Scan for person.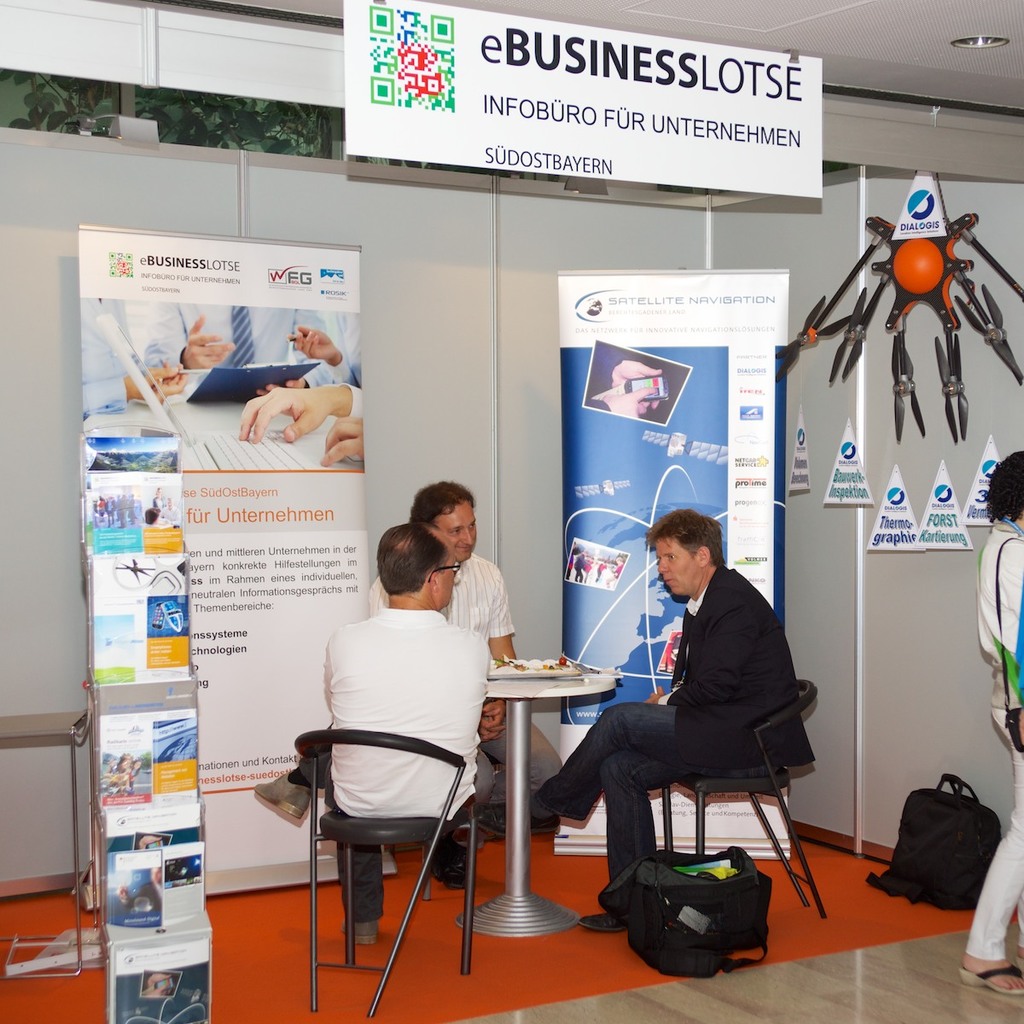
Scan result: 957/446/1023/997.
